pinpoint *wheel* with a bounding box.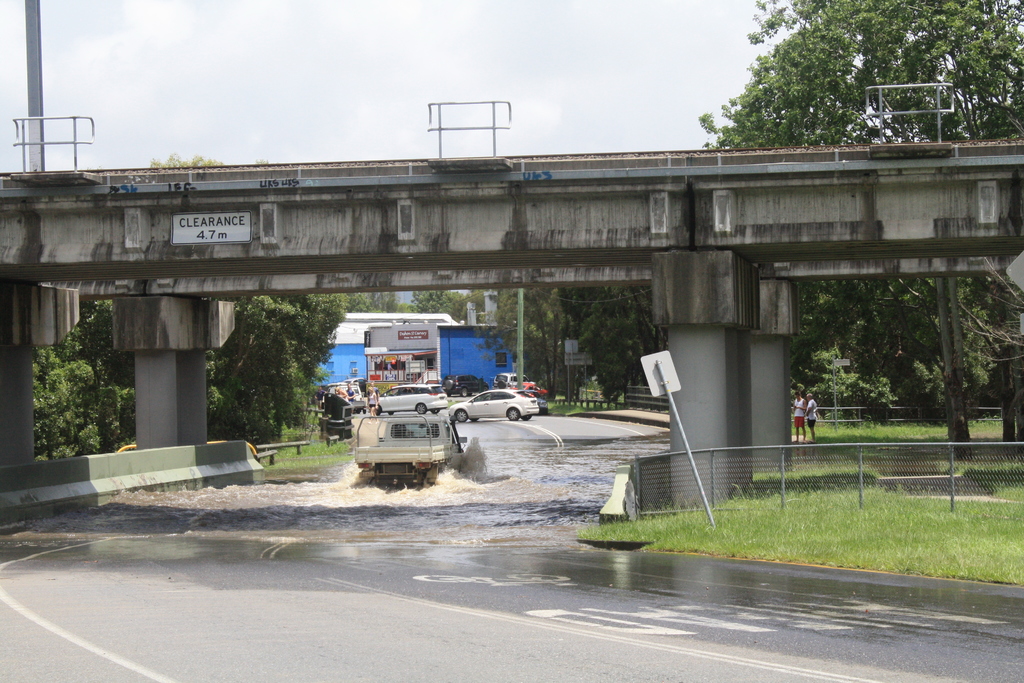
left=455, top=409, right=470, bottom=424.
